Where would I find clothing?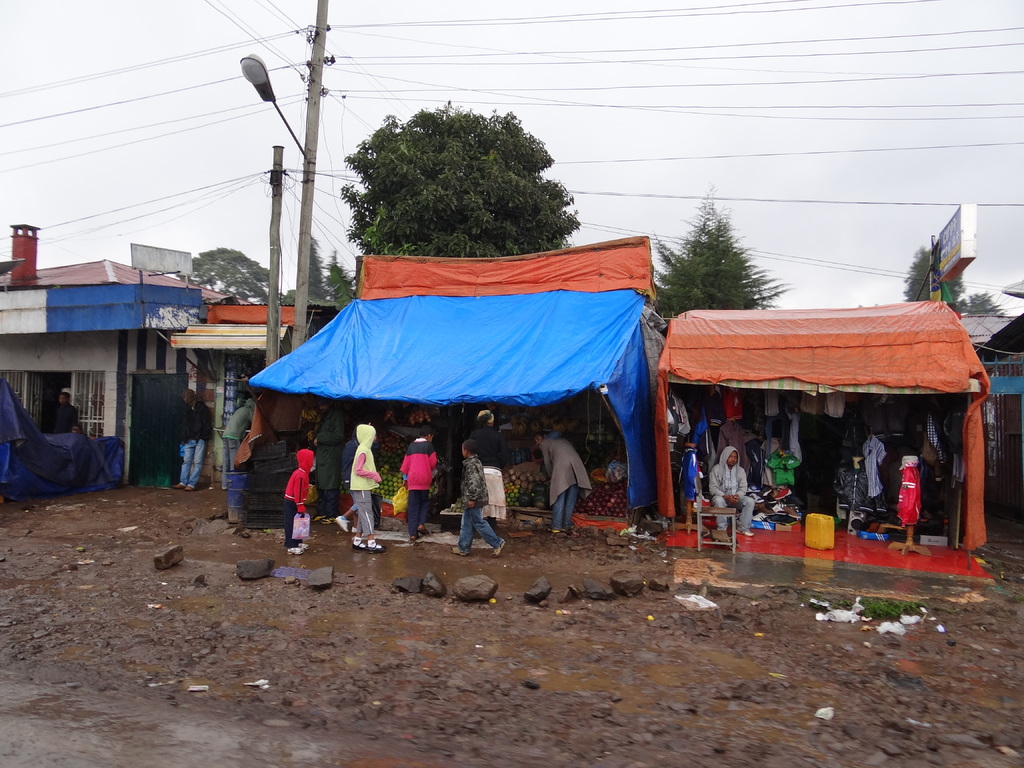
At x1=708 y1=442 x2=753 y2=529.
